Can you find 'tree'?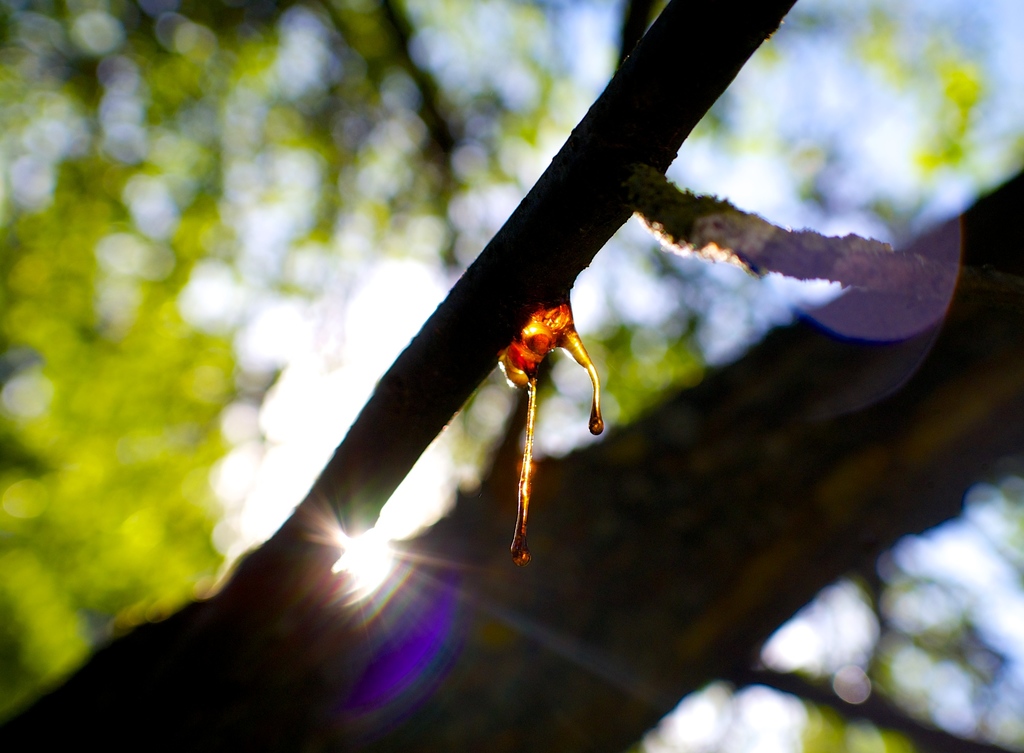
Yes, bounding box: left=0, top=0, right=1023, bottom=752.
